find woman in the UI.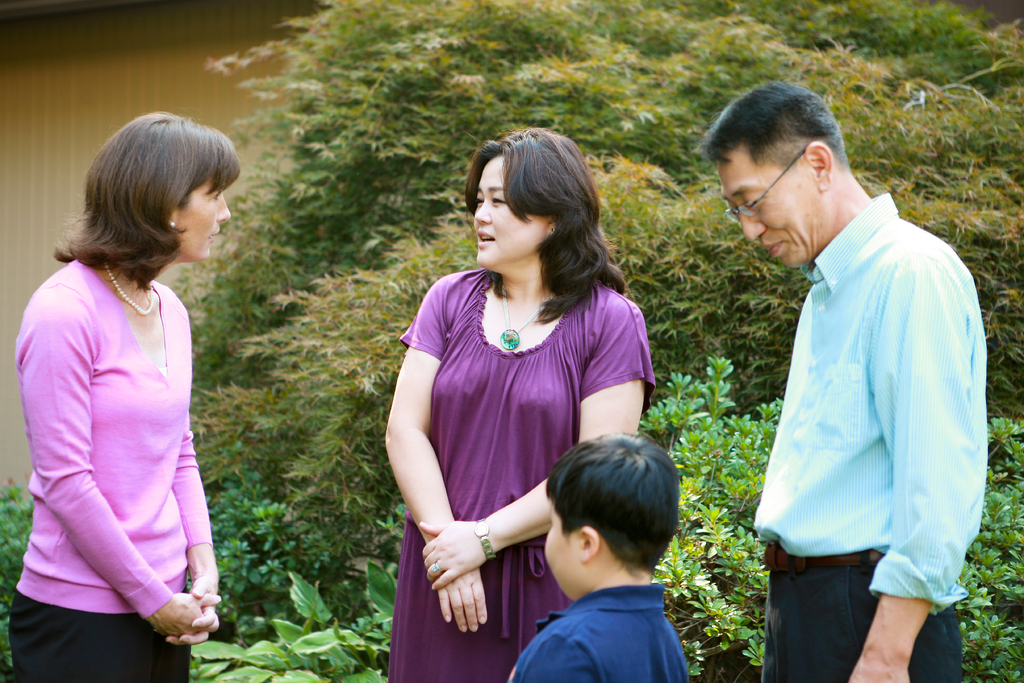
UI element at locate(10, 111, 243, 682).
